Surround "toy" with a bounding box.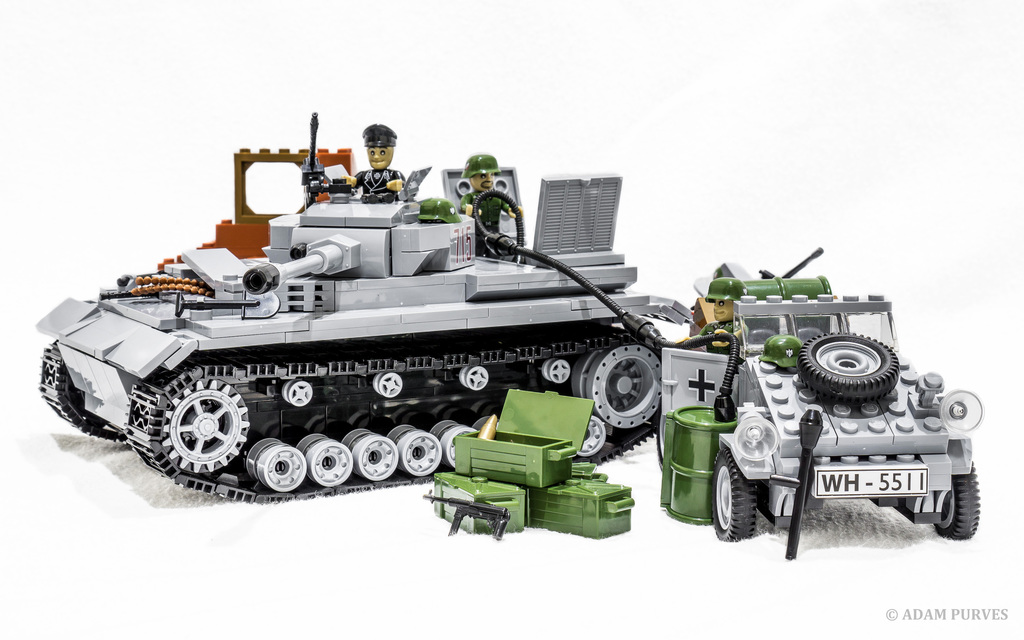
33 111 698 506.
